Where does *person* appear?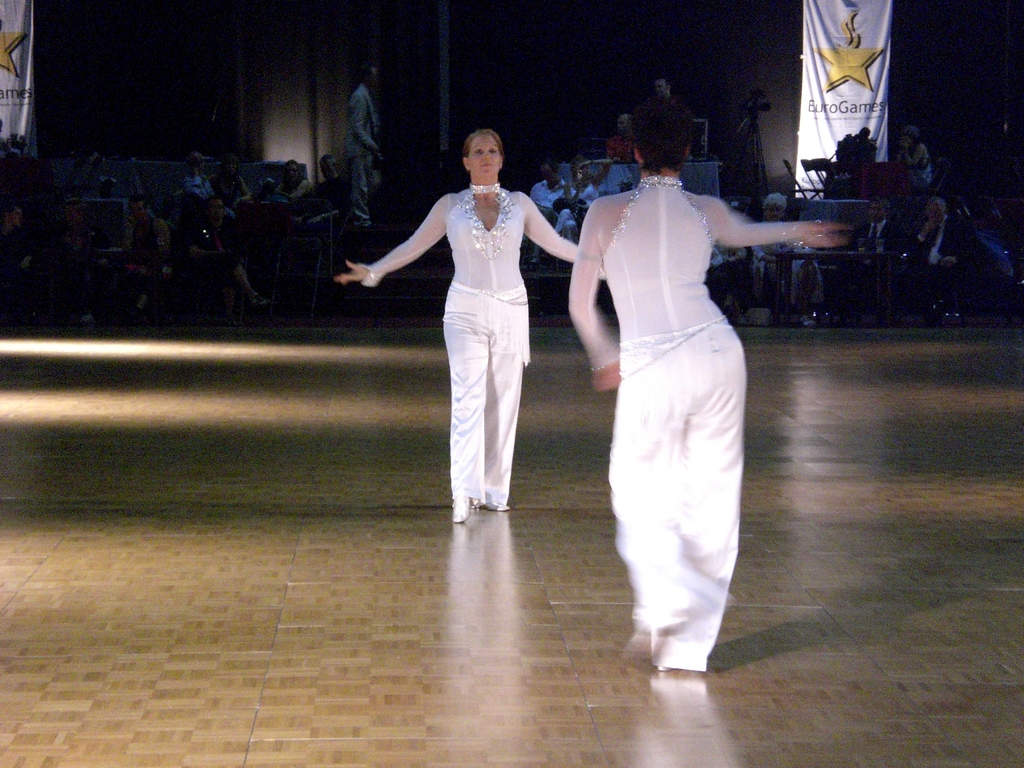
Appears at bbox(182, 191, 276, 323).
